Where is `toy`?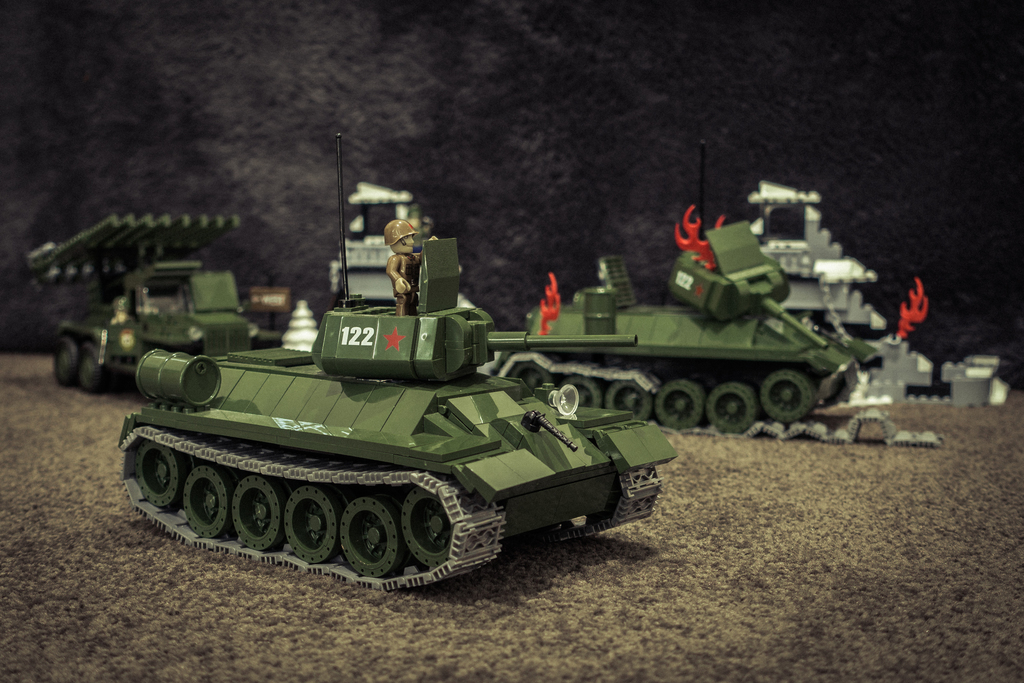
<region>463, 222, 867, 441</region>.
